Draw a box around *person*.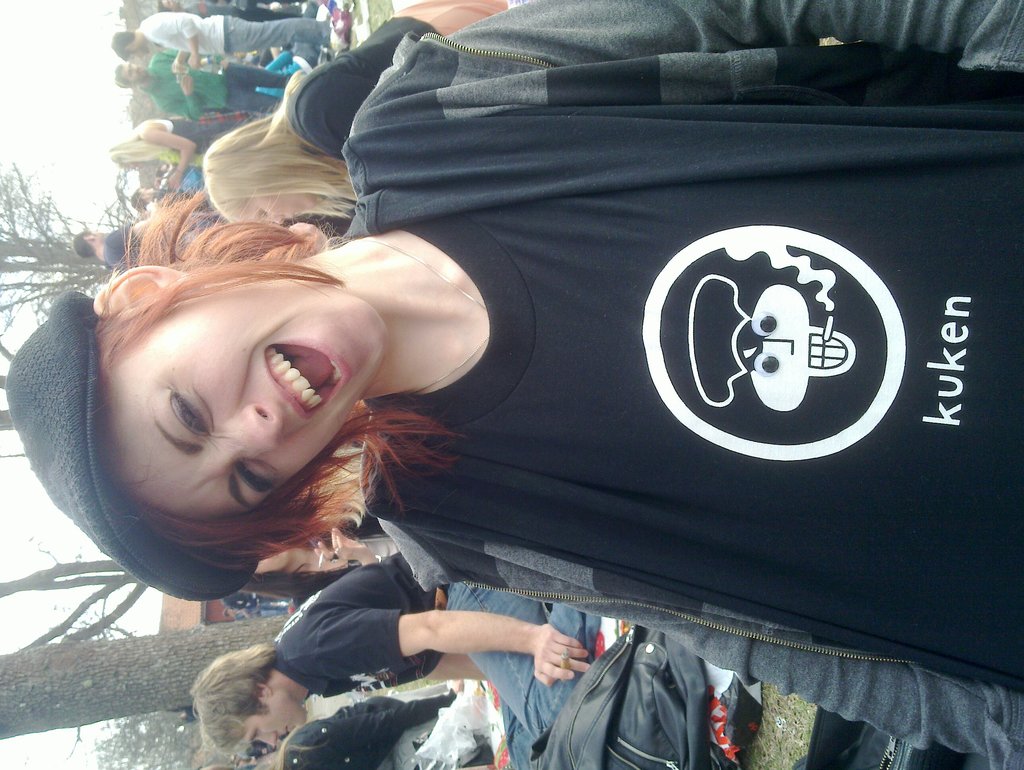
bbox=(10, 0, 1023, 769).
